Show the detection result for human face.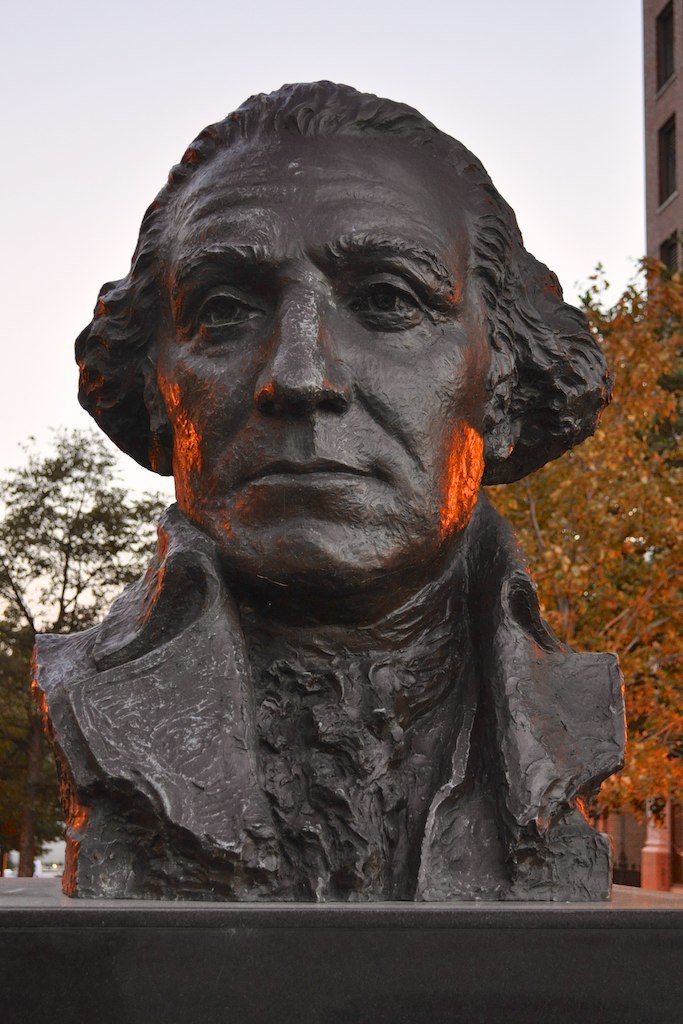
pyautogui.locateOnScreen(150, 138, 495, 573).
